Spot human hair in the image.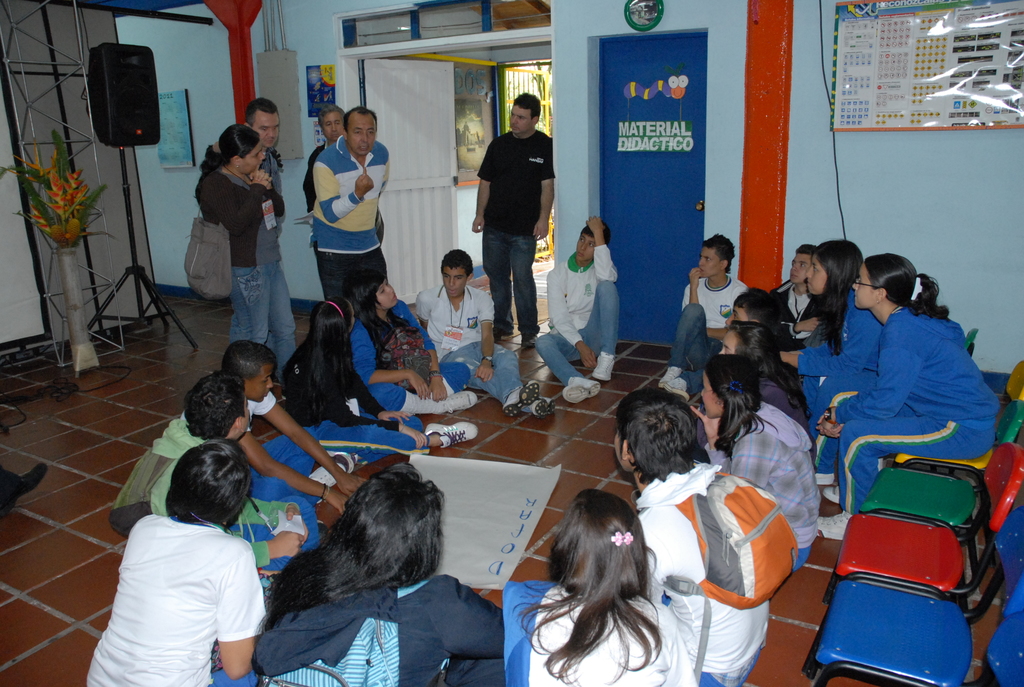
human hair found at x1=725, y1=320, x2=816, y2=419.
